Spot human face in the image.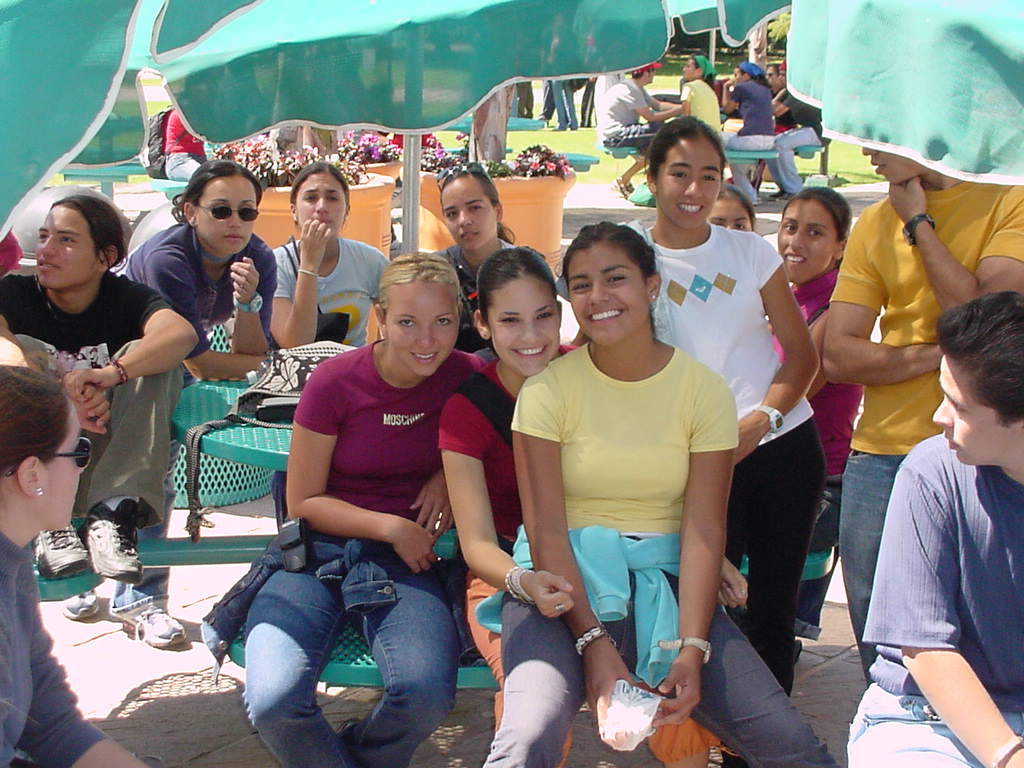
human face found at left=204, top=167, right=258, bottom=262.
